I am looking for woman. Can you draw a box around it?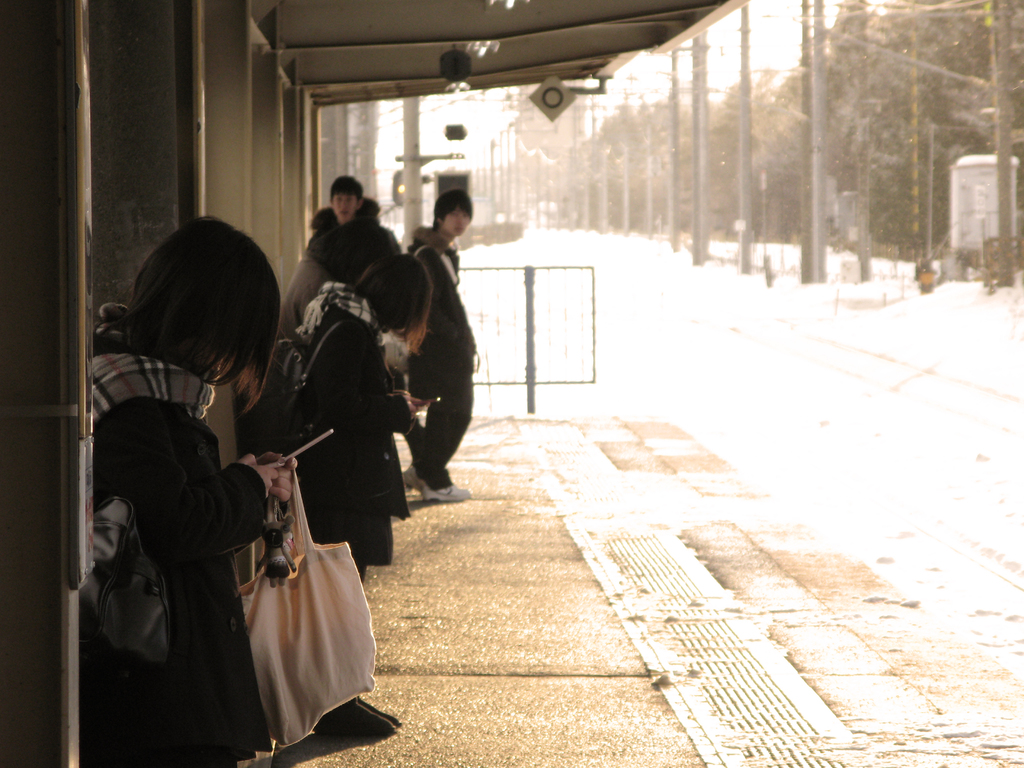
Sure, the bounding box is {"x1": 90, "y1": 220, "x2": 268, "y2": 767}.
